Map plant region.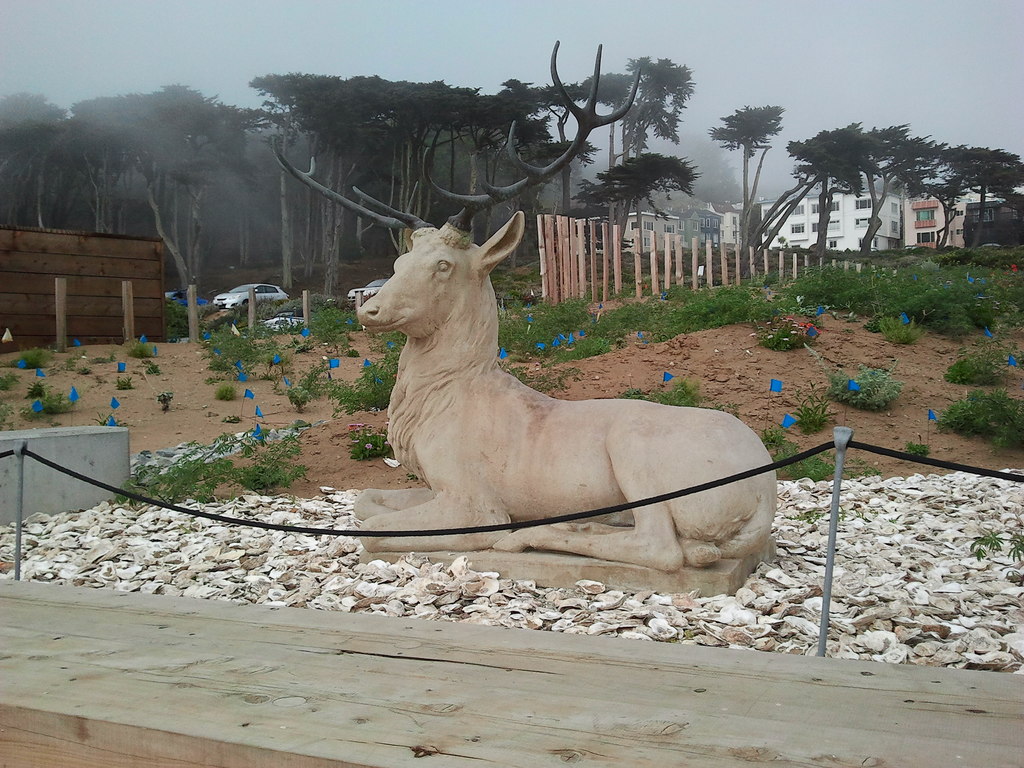
Mapped to {"x1": 618, "y1": 385, "x2": 650, "y2": 401}.
